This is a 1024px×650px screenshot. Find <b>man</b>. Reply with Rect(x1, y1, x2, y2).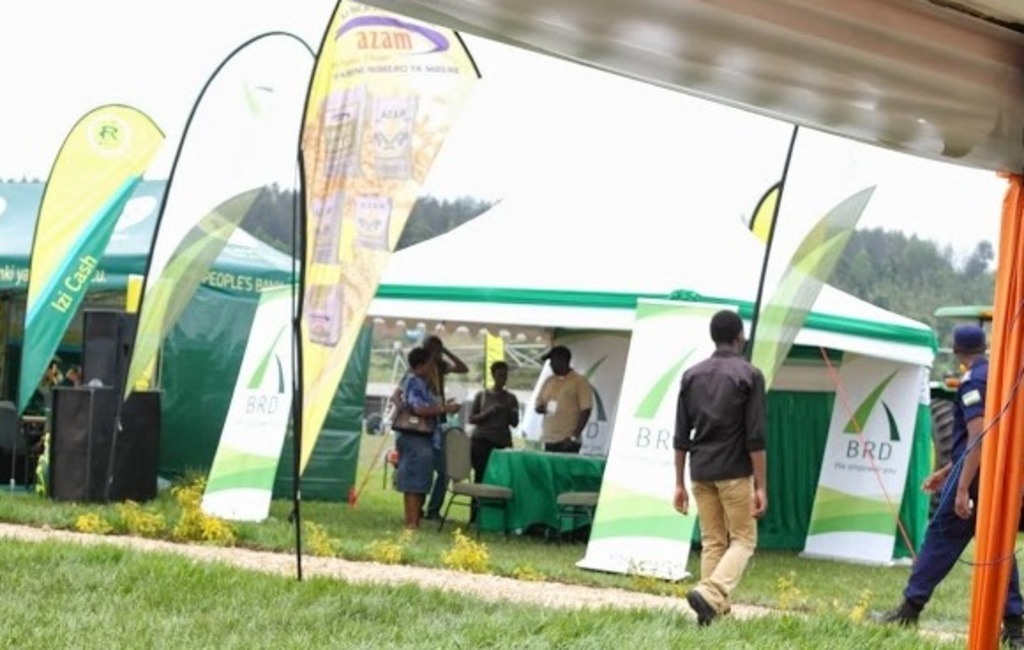
Rect(678, 309, 782, 618).
